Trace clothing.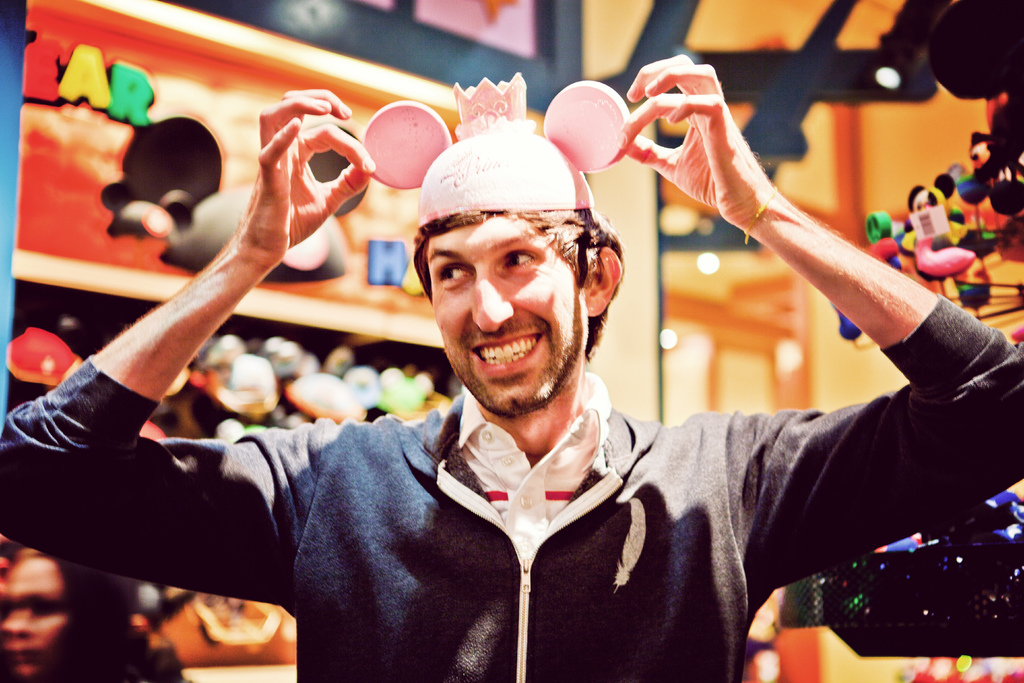
Traced to BBox(166, 173, 983, 671).
